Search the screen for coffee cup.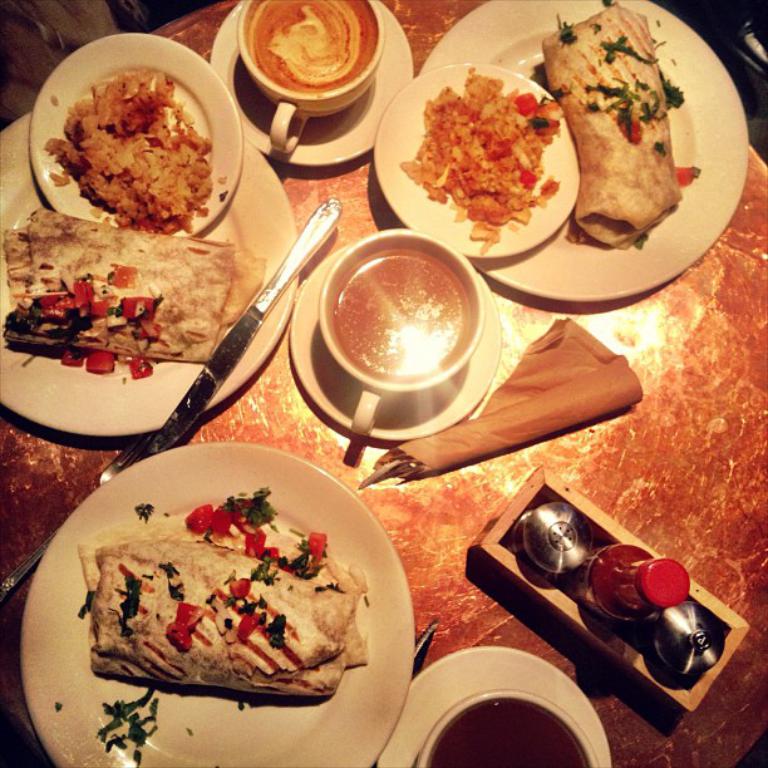
Found at detection(315, 226, 484, 434).
